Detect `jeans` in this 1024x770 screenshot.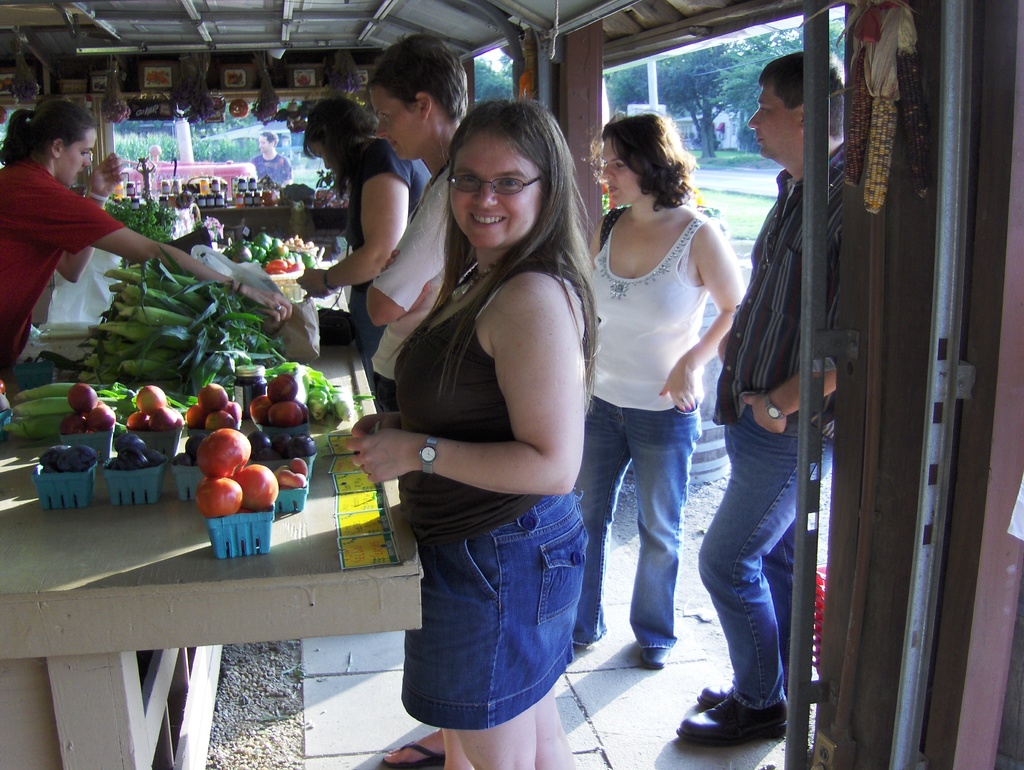
Detection: 703/405/835/703.
